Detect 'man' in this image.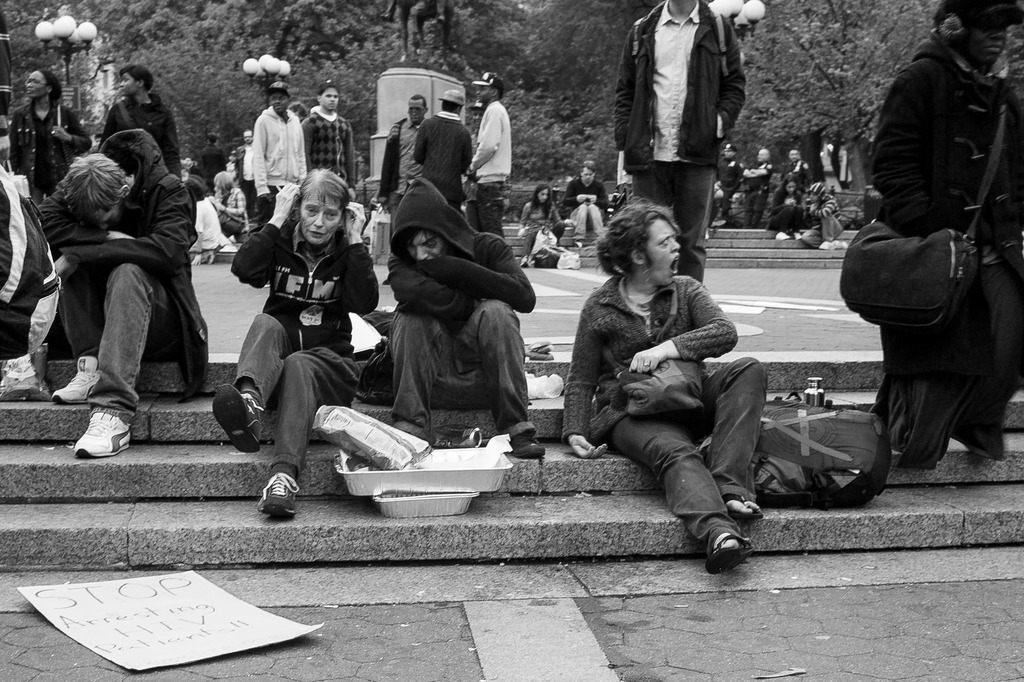
Detection: x1=565, y1=160, x2=616, y2=244.
